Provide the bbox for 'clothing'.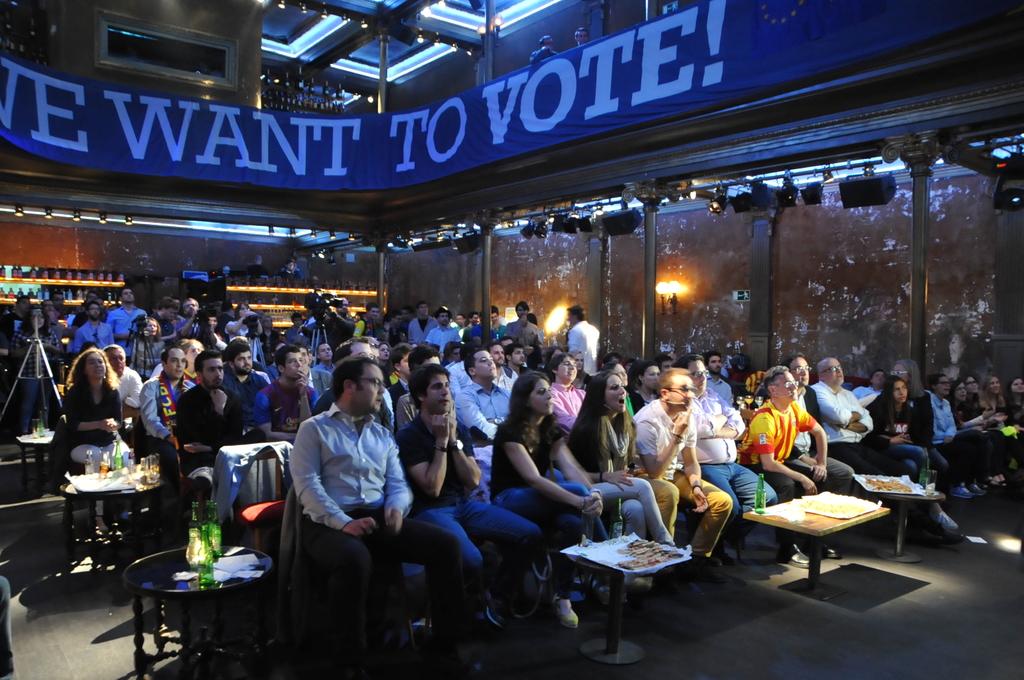
109:364:144:407.
